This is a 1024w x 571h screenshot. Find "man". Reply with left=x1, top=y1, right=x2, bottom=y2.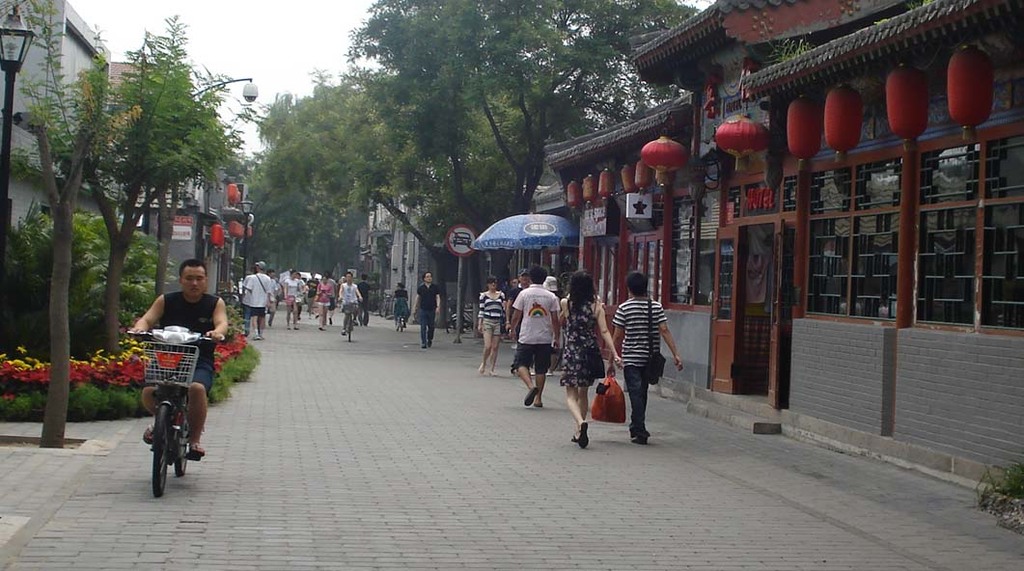
left=337, top=272, right=363, bottom=337.
